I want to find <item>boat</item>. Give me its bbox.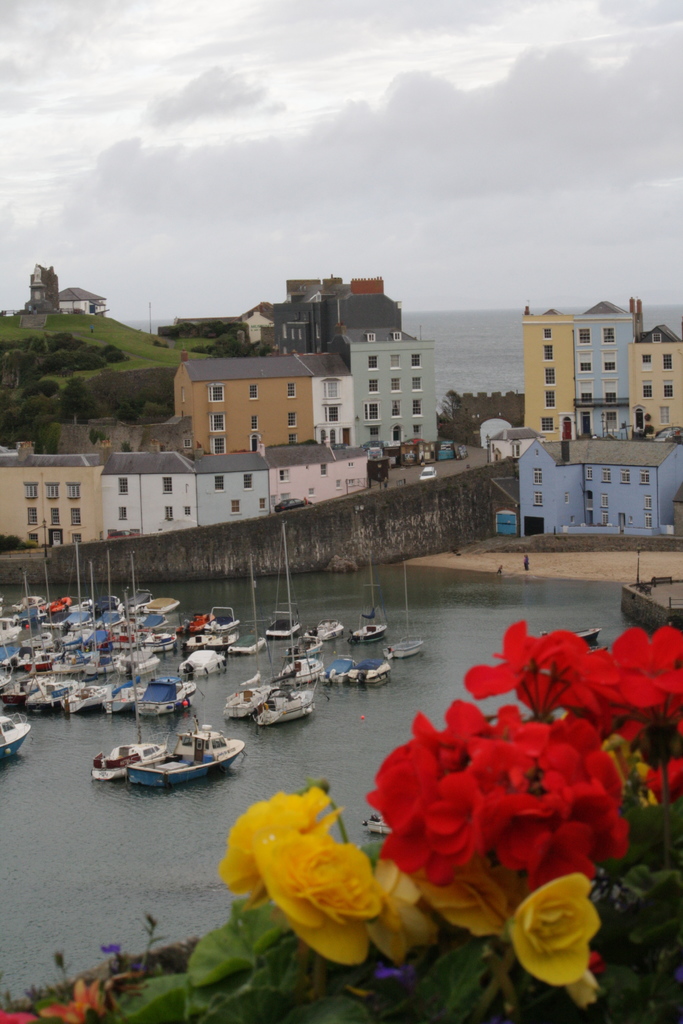
[x1=208, y1=608, x2=242, y2=629].
